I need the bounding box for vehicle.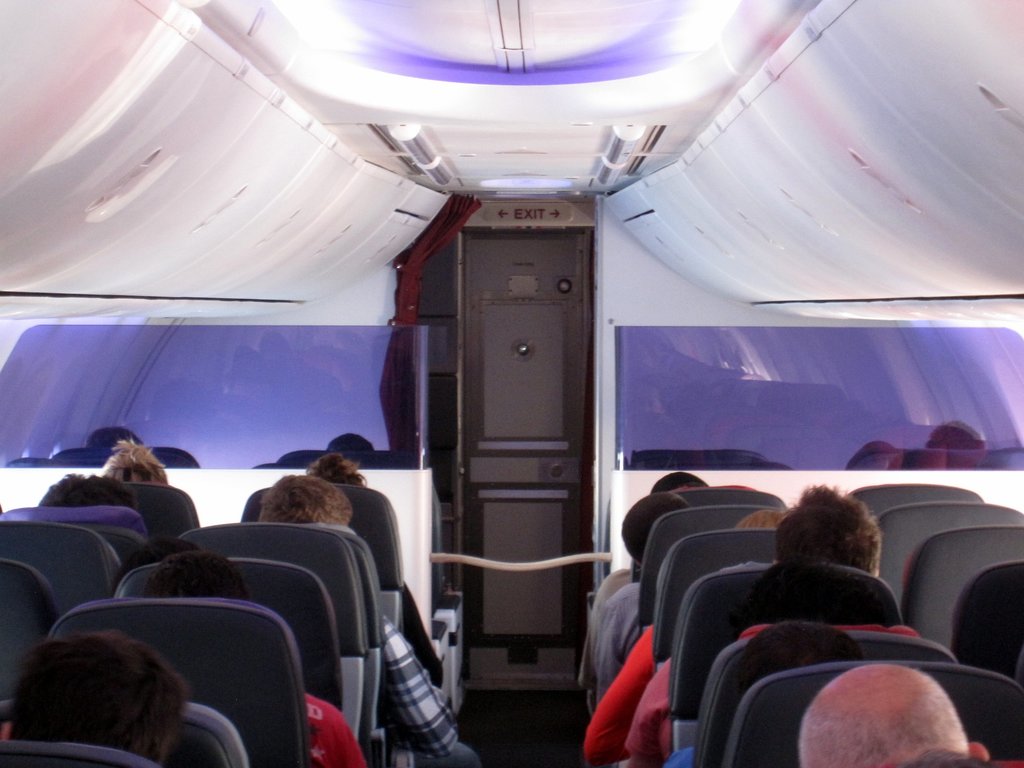
Here it is: select_region(0, 0, 1023, 767).
